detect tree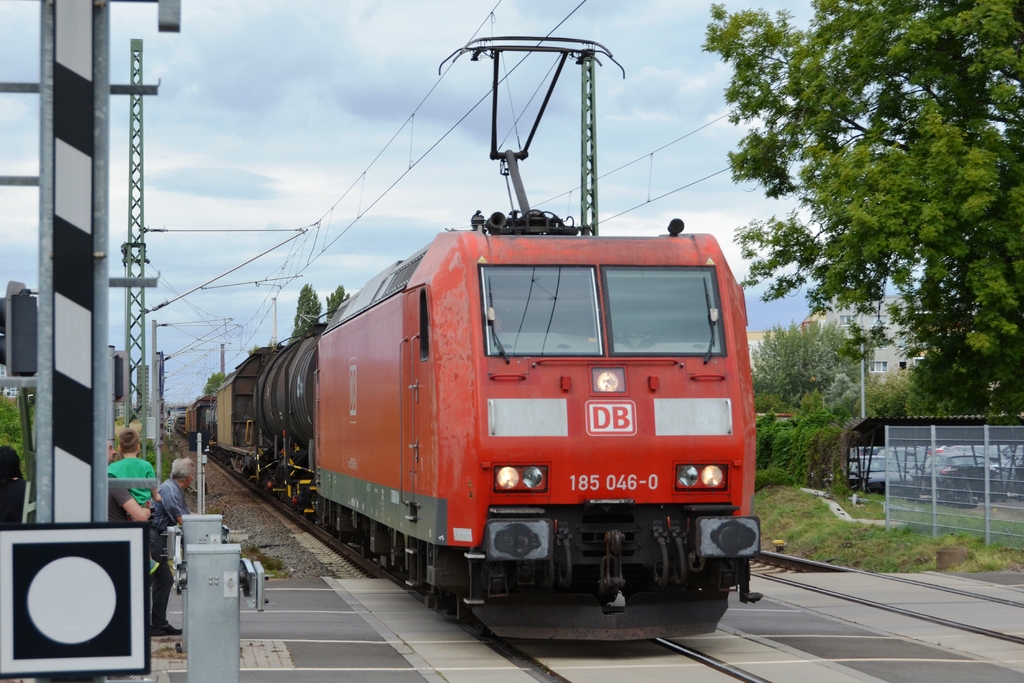
region(199, 368, 230, 395)
